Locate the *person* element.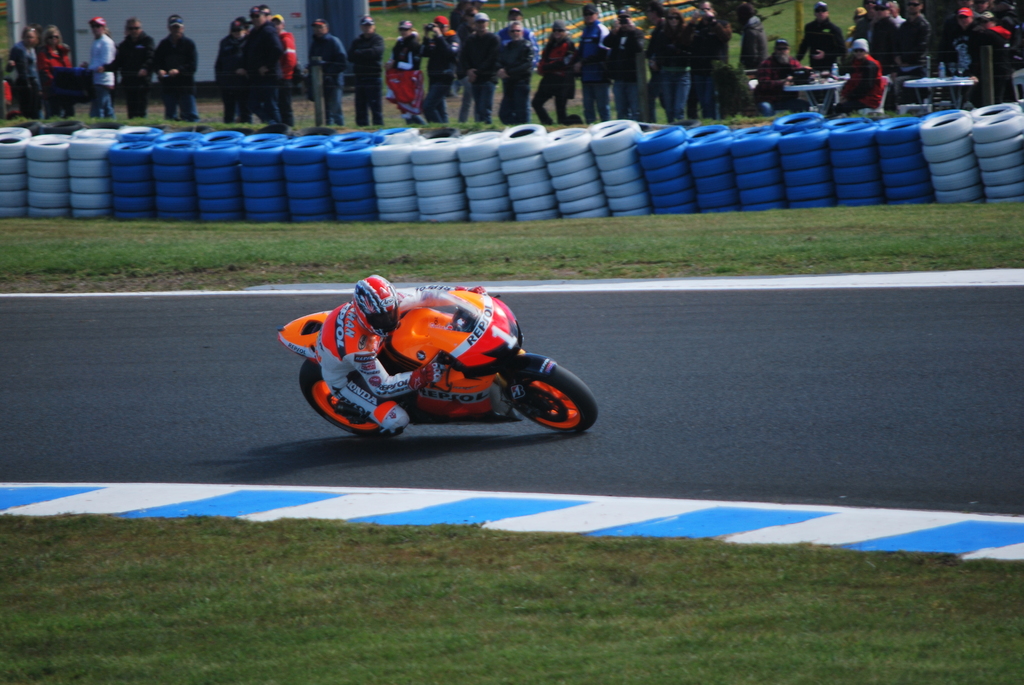
Element bbox: <box>35,22,80,121</box>.
